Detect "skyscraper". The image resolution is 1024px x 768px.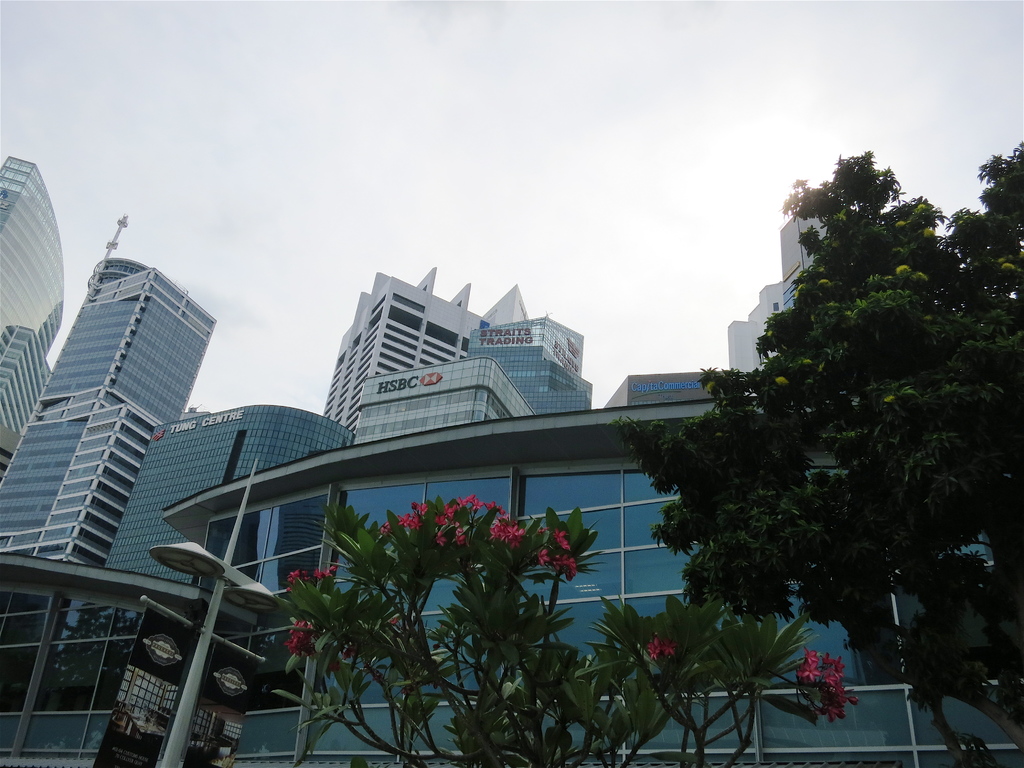
{"x1": 1, "y1": 152, "x2": 65, "y2": 477}.
